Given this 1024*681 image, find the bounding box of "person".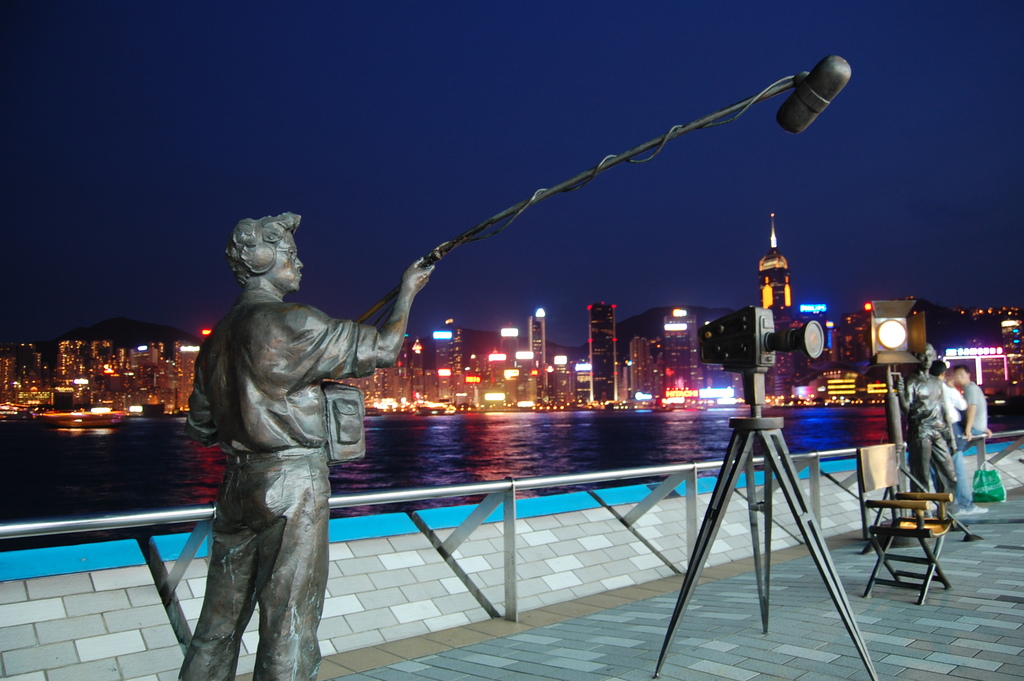
930 359 984 513.
